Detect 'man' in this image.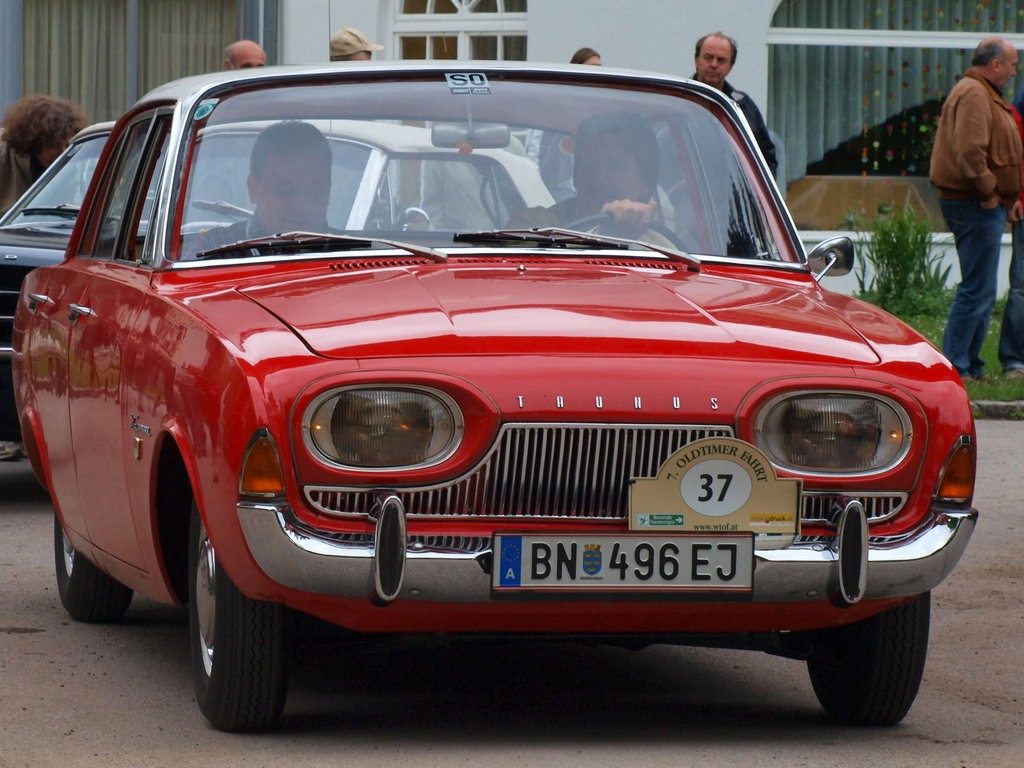
Detection: (682,29,779,188).
